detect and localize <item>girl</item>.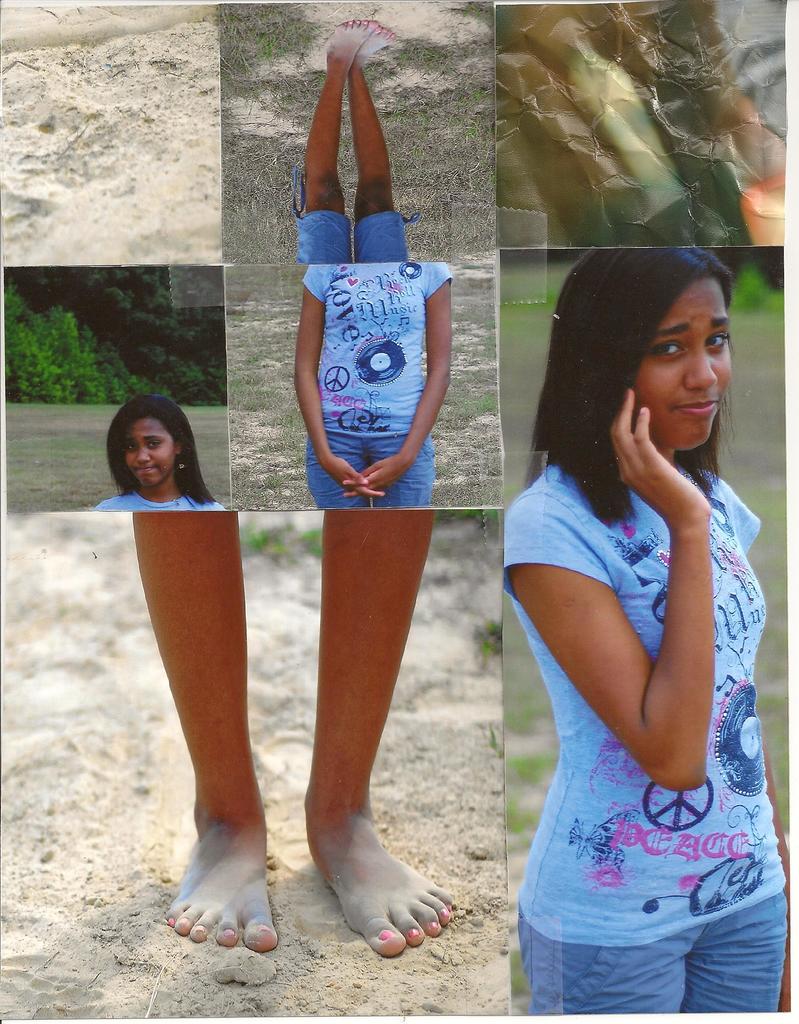
Localized at (293,22,411,262).
